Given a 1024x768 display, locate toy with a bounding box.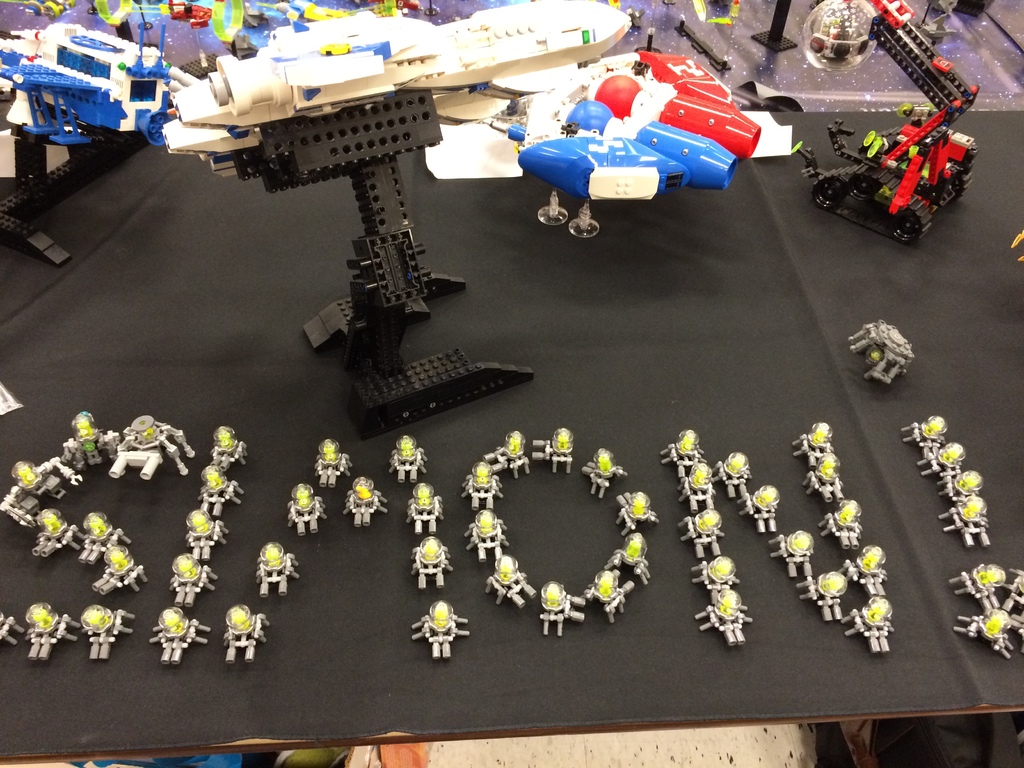
Located: (left=737, top=482, right=783, bottom=534).
